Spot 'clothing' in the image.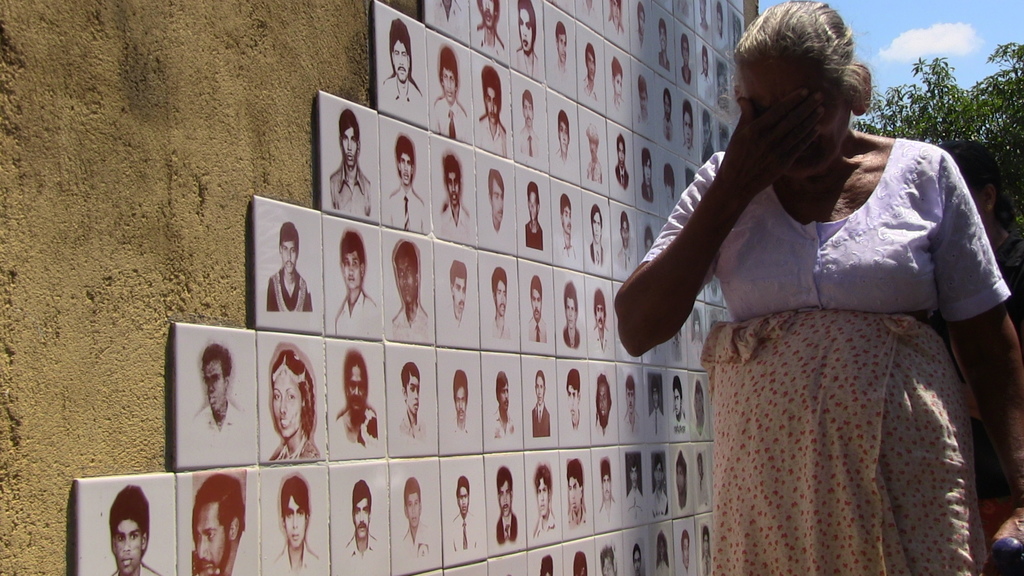
'clothing' found at x1=666 y1=102 x2=996 y2=527.
